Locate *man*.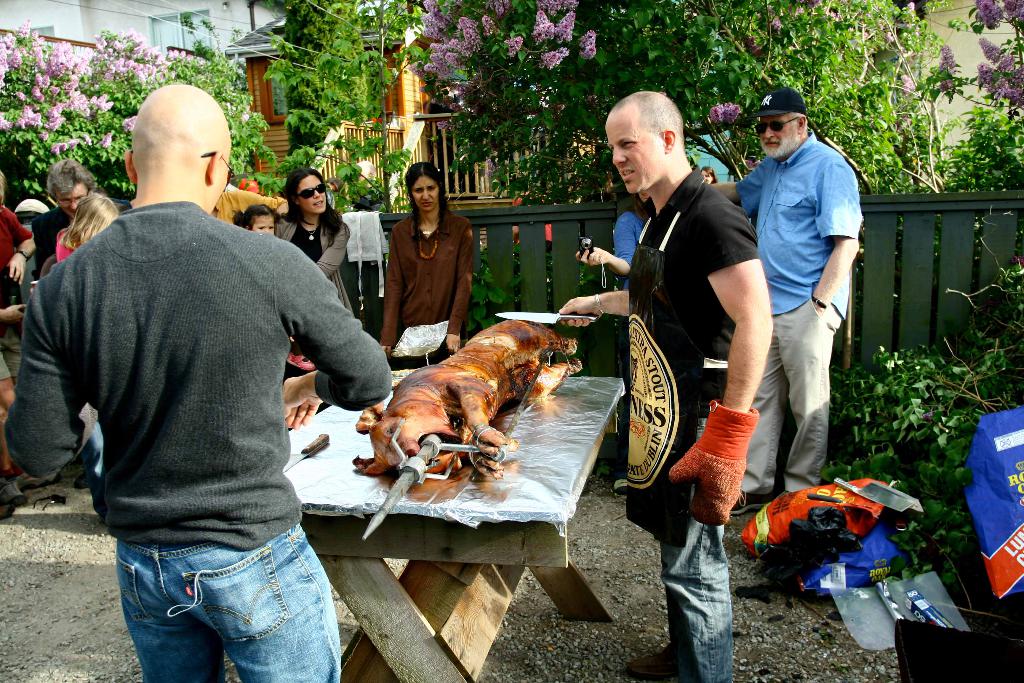
Bounding box: [6,81,392,682].
